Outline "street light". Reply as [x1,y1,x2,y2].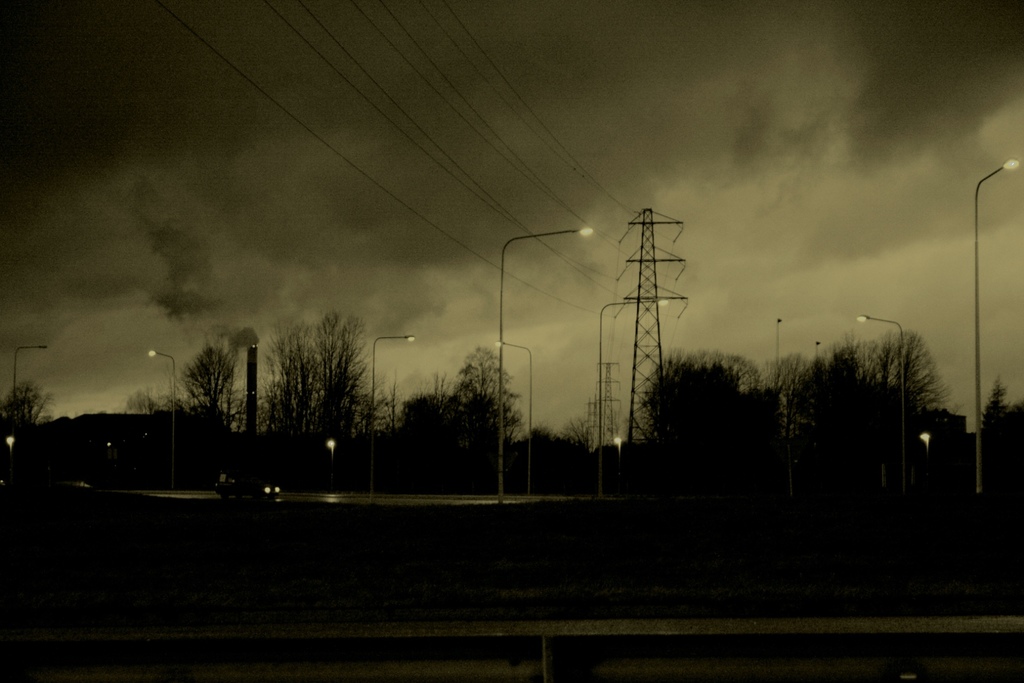
[601,296,676,498].
